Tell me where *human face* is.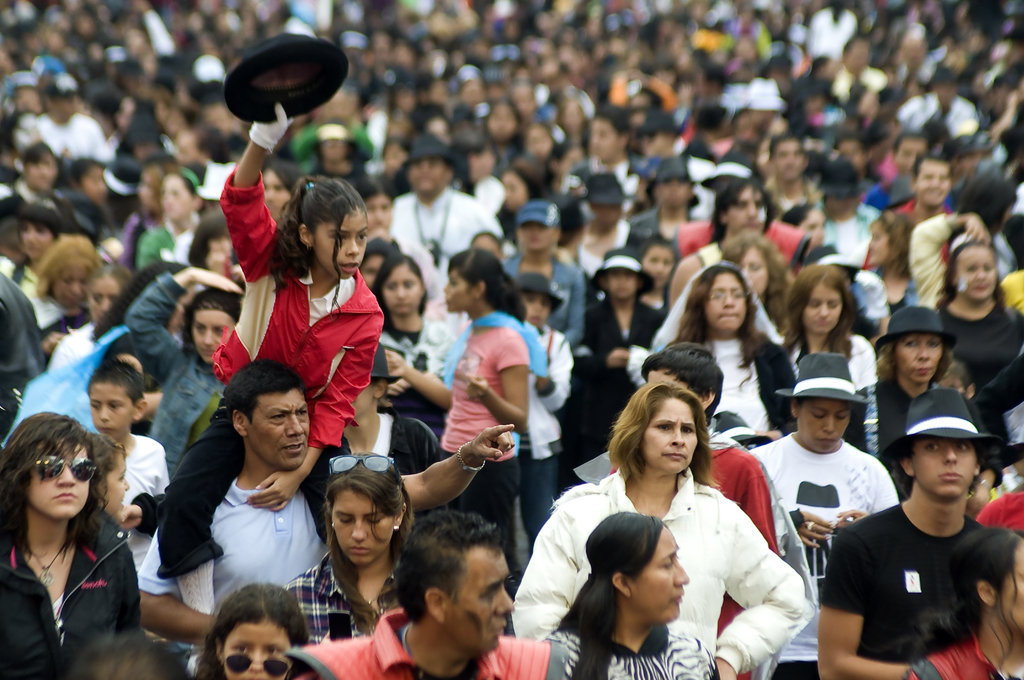
*human face* is at [89, 277, 116, 319].
